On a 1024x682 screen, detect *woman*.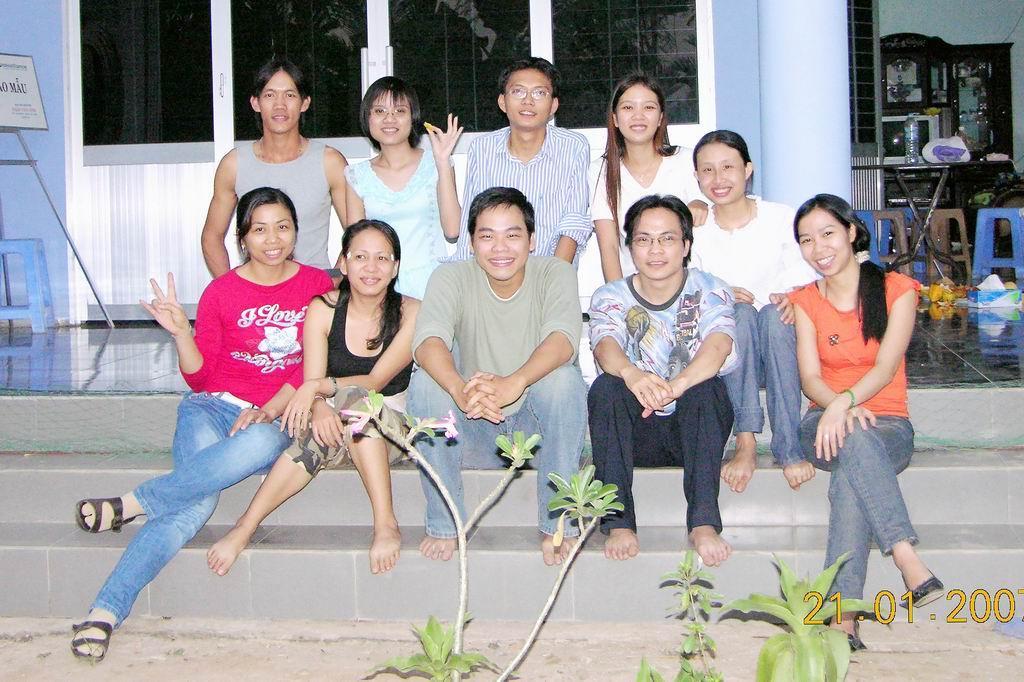
pyautogui.locateOnScreen(70, 186, 349, 665).
